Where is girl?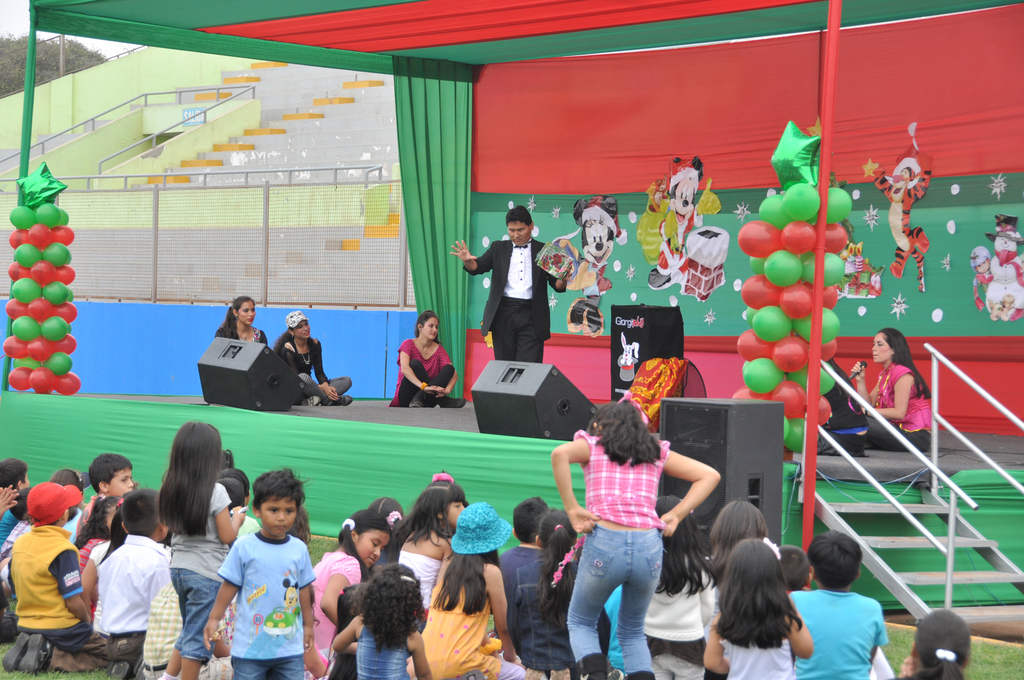
(x1=548, y1=400, x2=719, y2=679).
